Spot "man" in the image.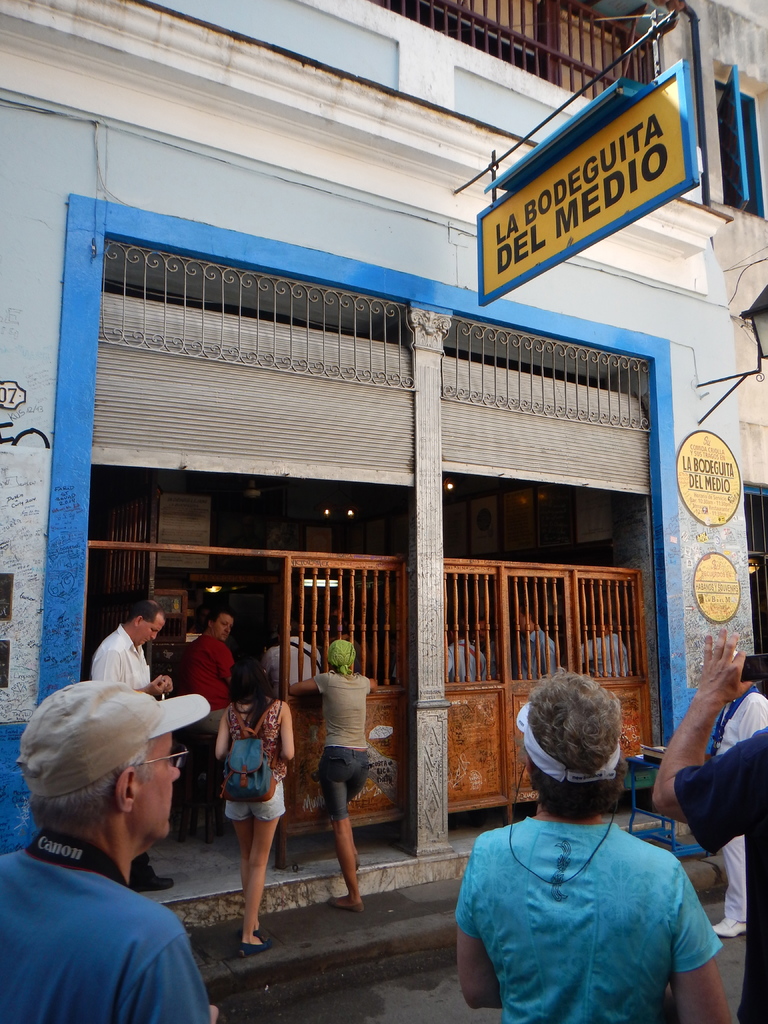
"man" found at 5, 668, 233, 1023.
